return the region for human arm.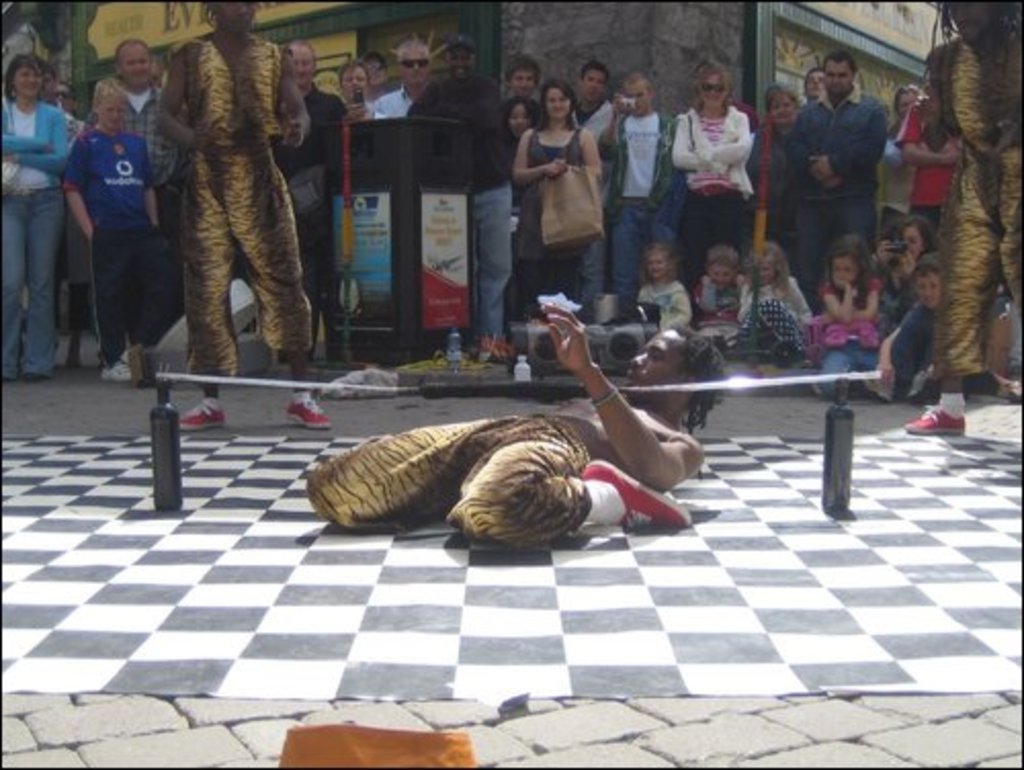
rect(860, 272, 889, 328).
